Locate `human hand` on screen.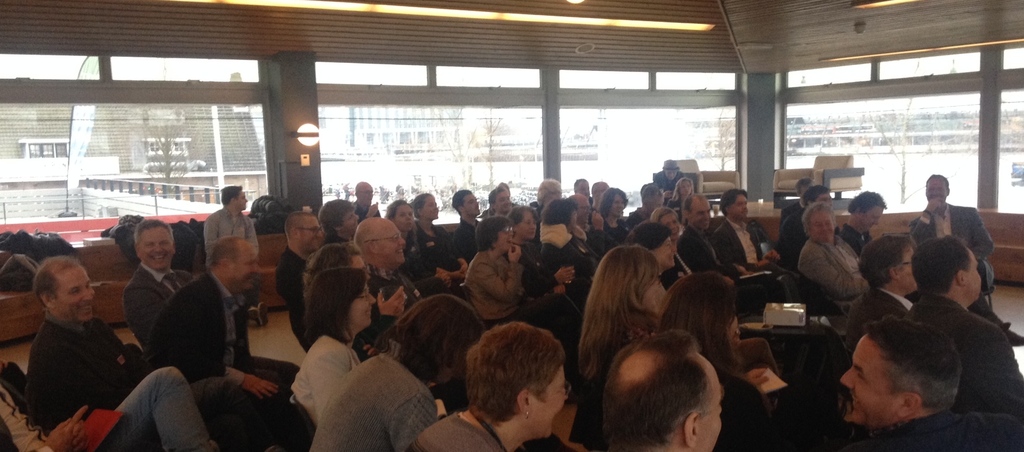
On screen at 573/225/589/241.
